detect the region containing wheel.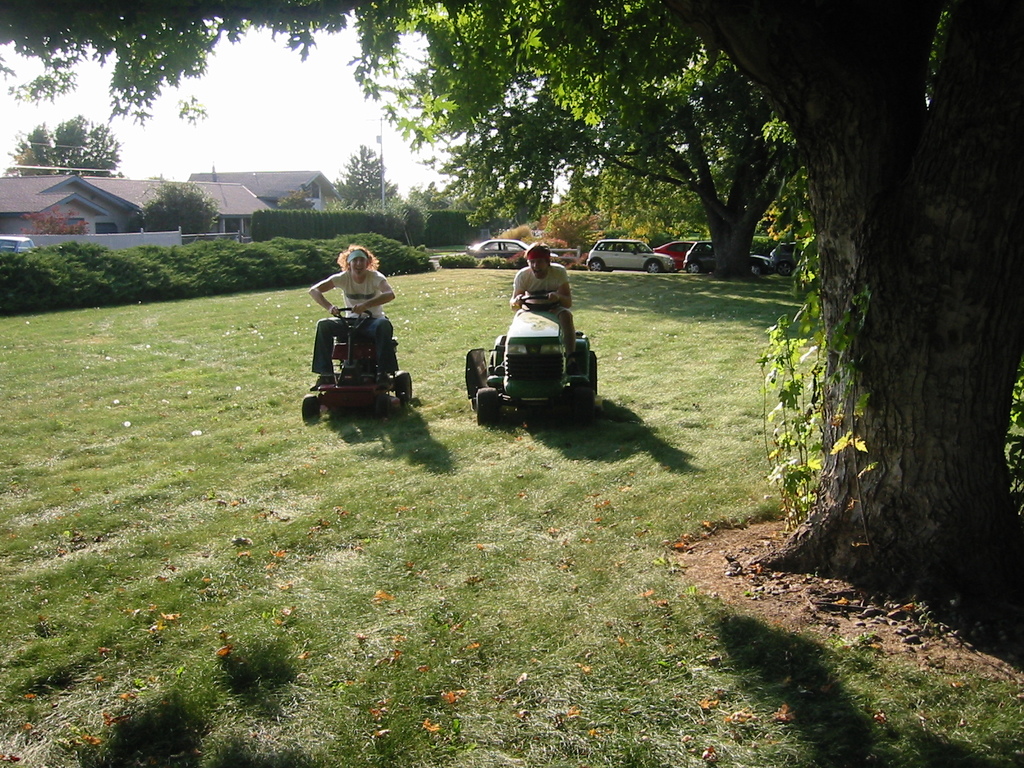
(x1=589, y1=351, x2=600, y2=393).
